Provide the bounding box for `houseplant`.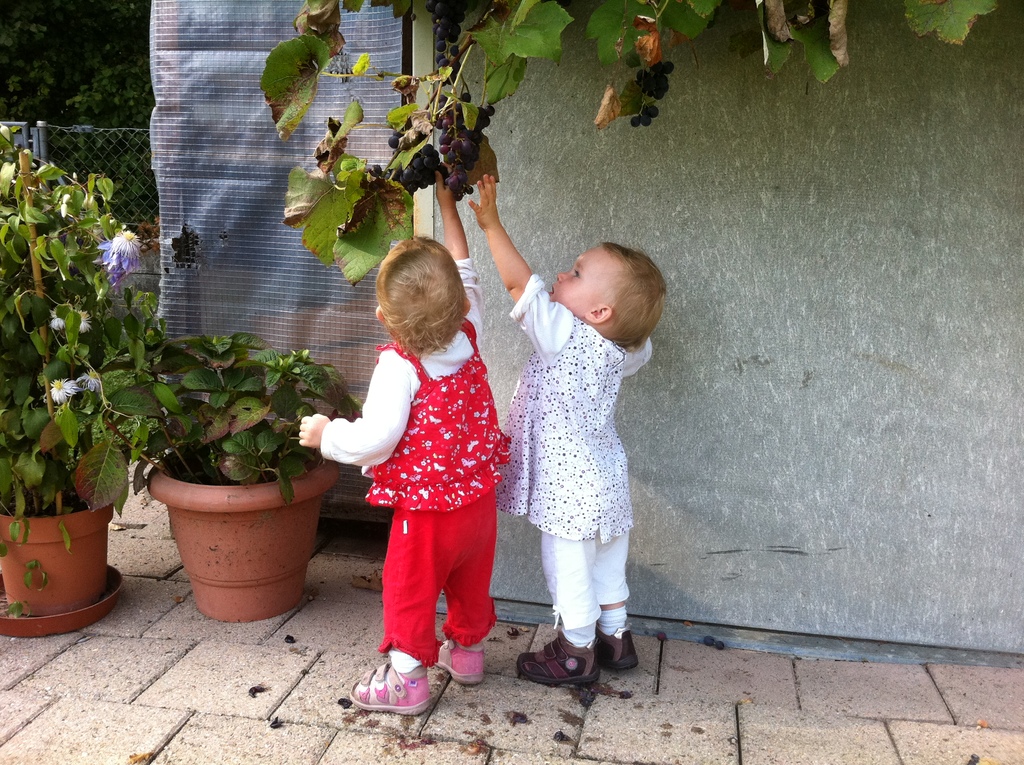
<box>99,315,362,620</box>.
